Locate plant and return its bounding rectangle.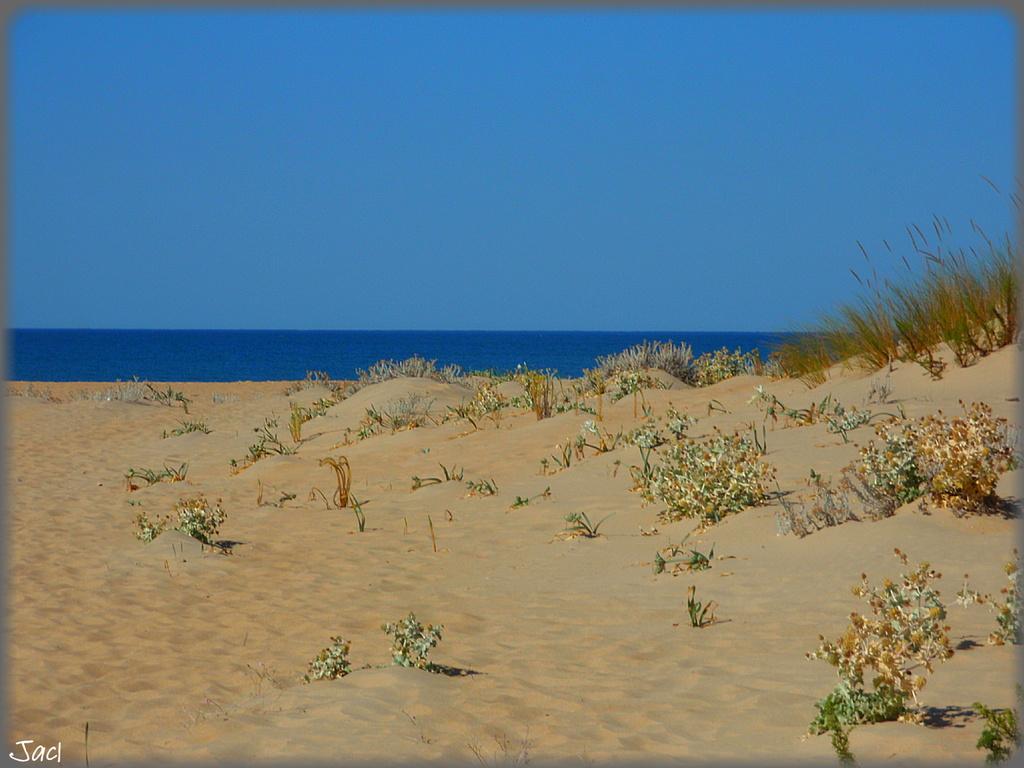
{"x1": 230, "y1": 458, "x2": 253, "y2": 471}.
